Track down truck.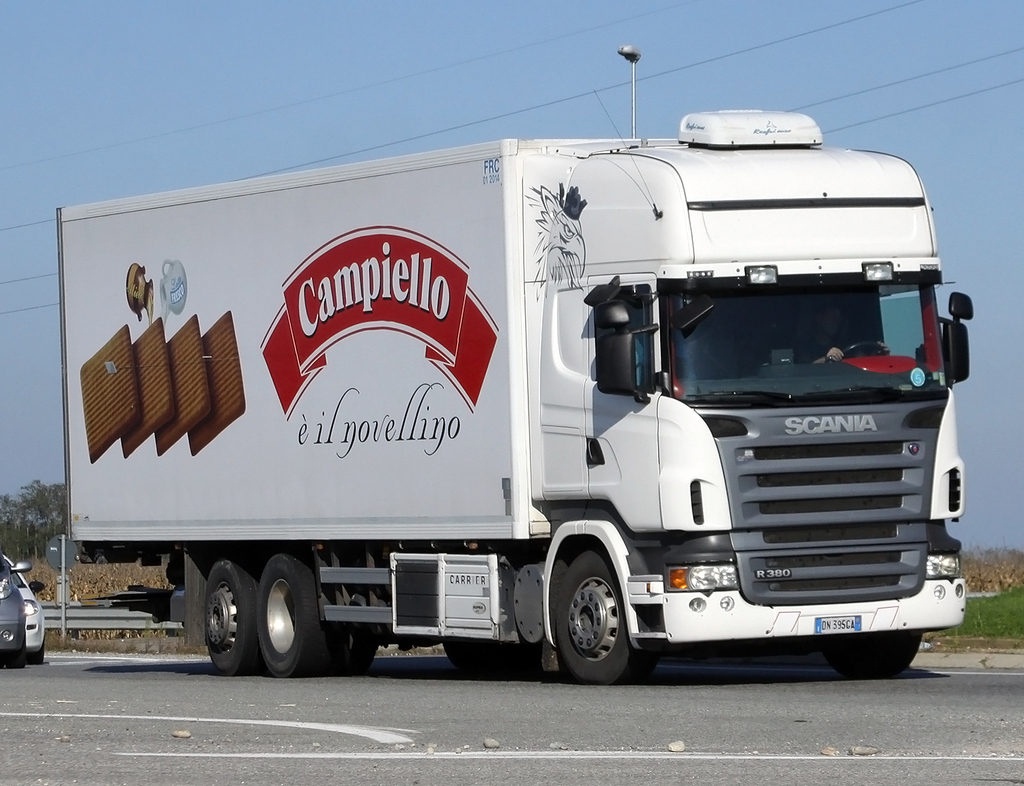
Tracked to {"left": 57, "top": 100, "right": 974, "bottom": 684}.
